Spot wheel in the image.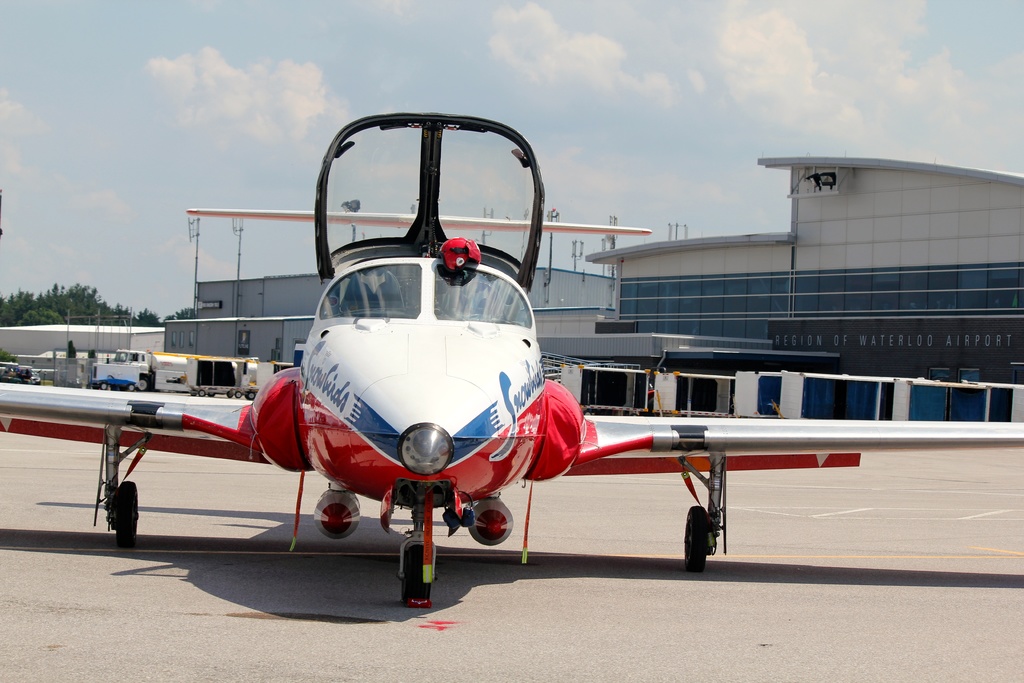
wheel found at 115, 475, 139, 547.
